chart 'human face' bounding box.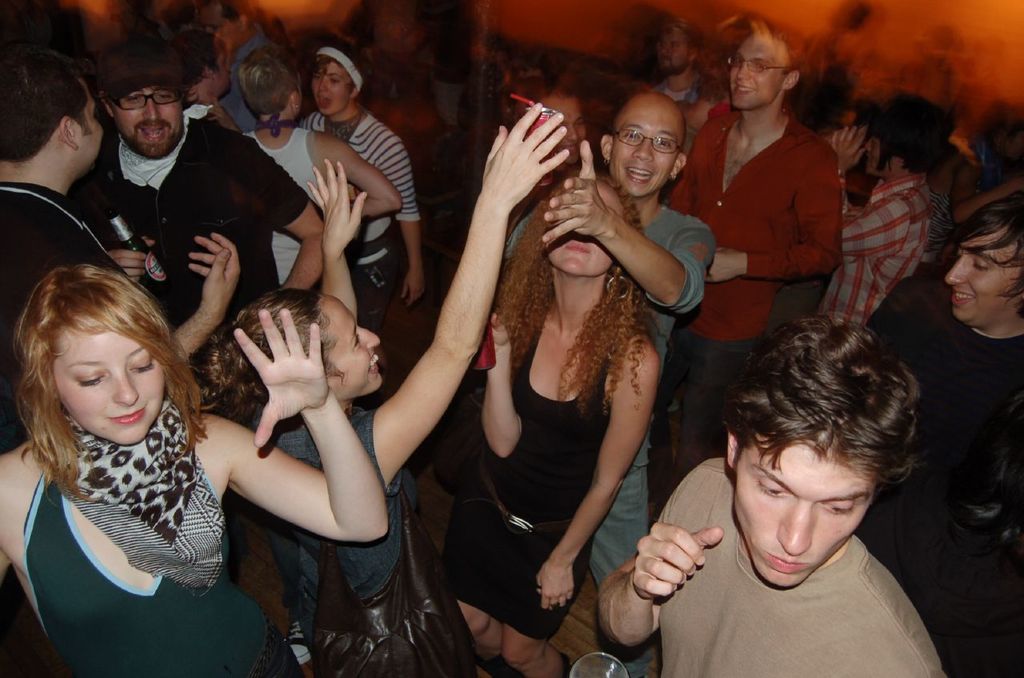
Charted: [x1=540, y1=90, x2=586, y2=162].
